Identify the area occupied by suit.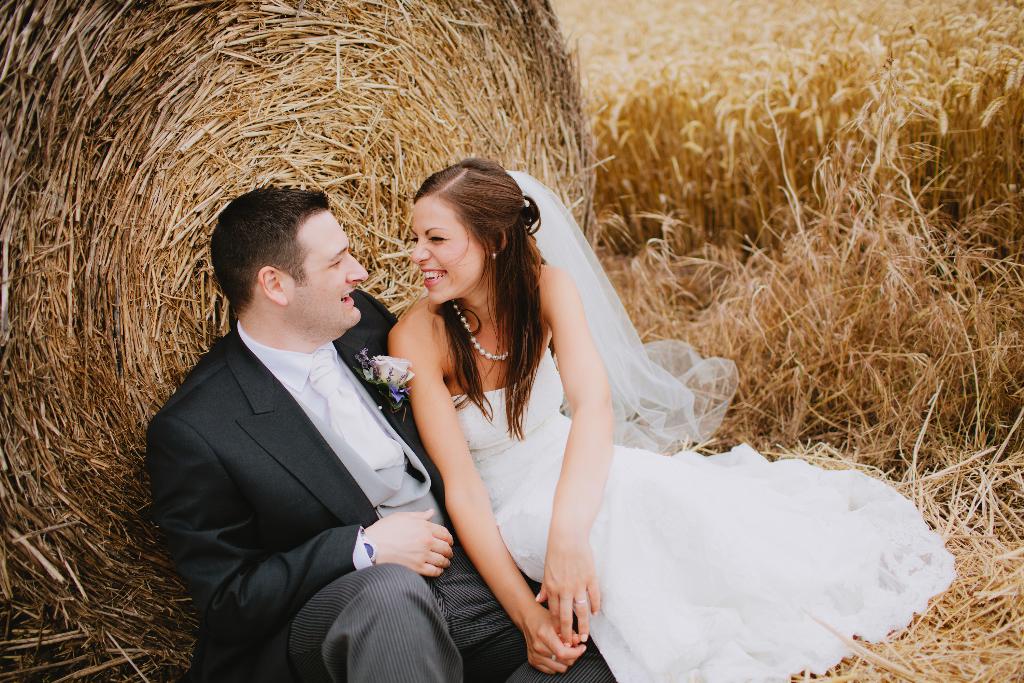
Area: detection(139, 209, 467, 671).
